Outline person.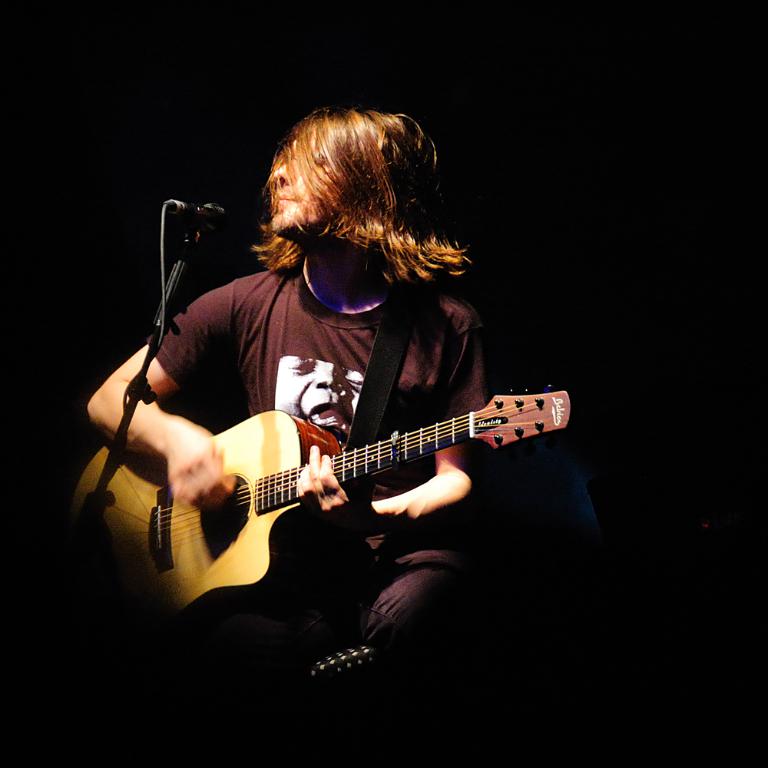
Outline: bbox=(122, 128, 535, 626).
